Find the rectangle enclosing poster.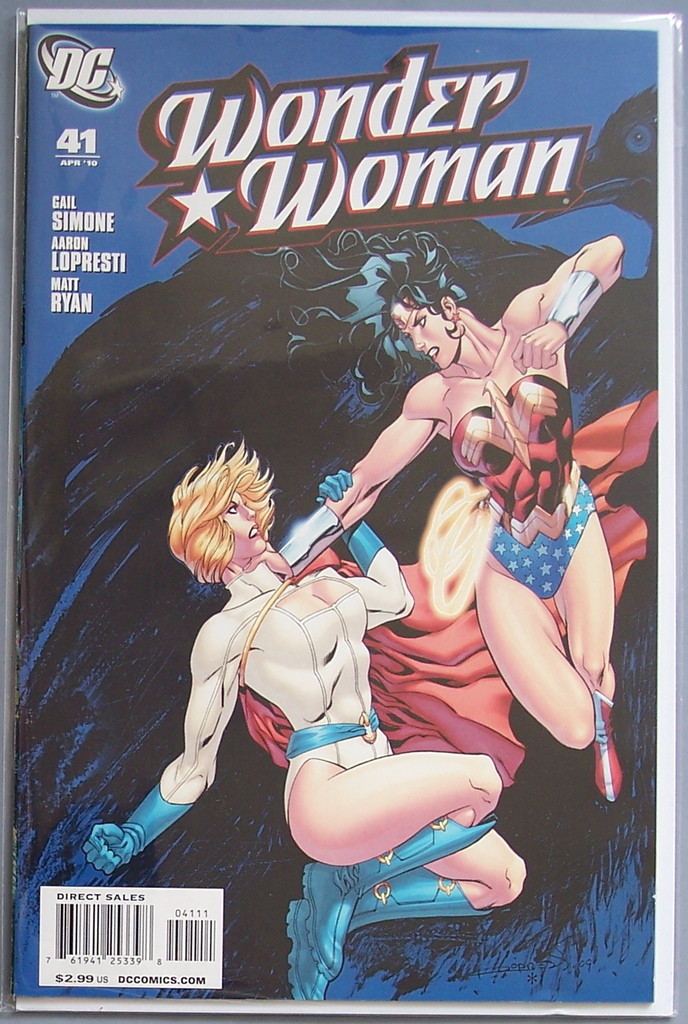
<box>0,0,687,1023</box>.
